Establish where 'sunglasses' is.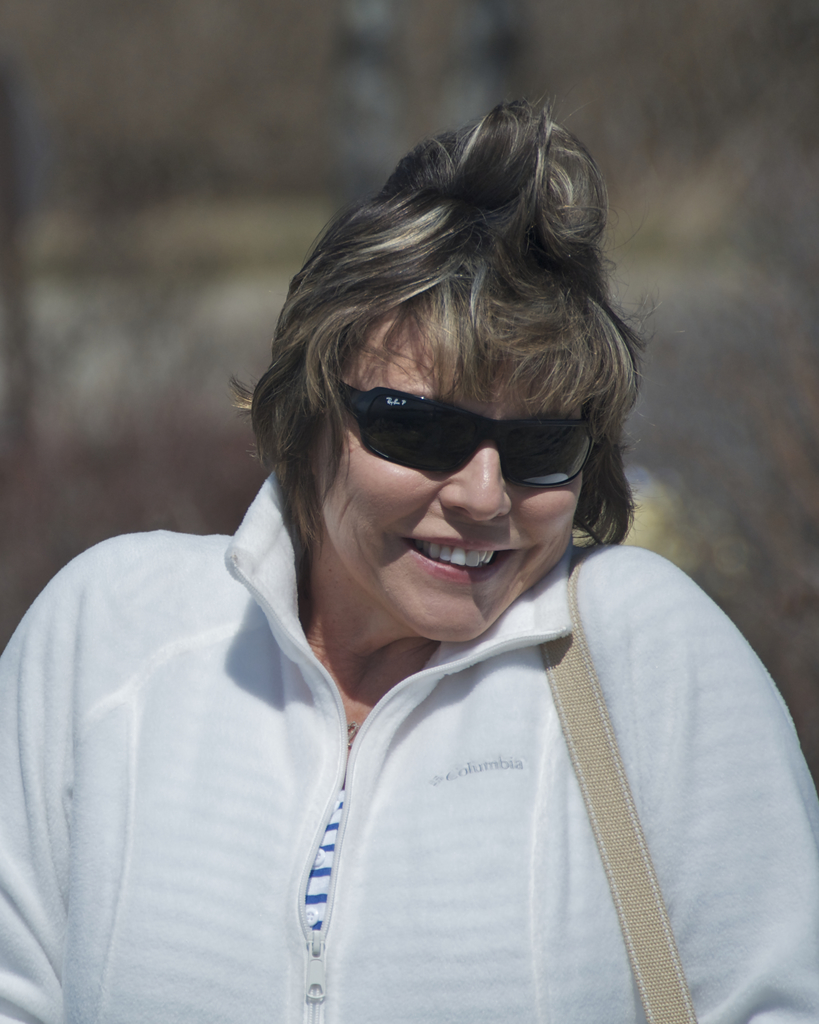
Established at bbox=(332, 380, 597, 489).
